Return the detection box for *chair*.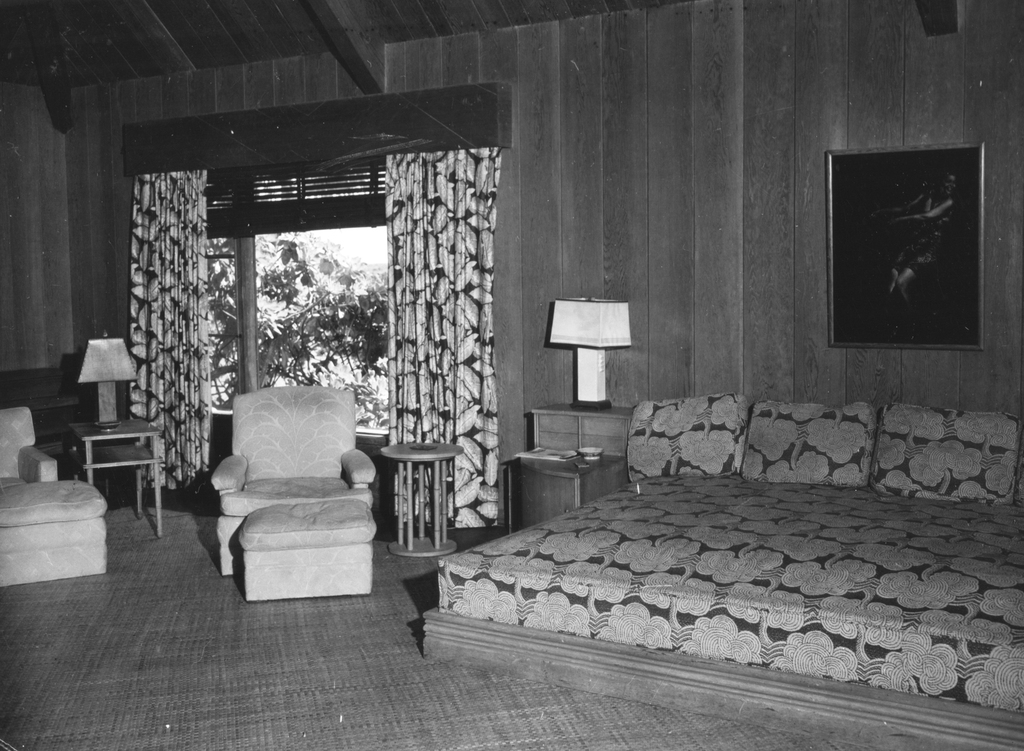
<box>191,382,381,615</box>.
